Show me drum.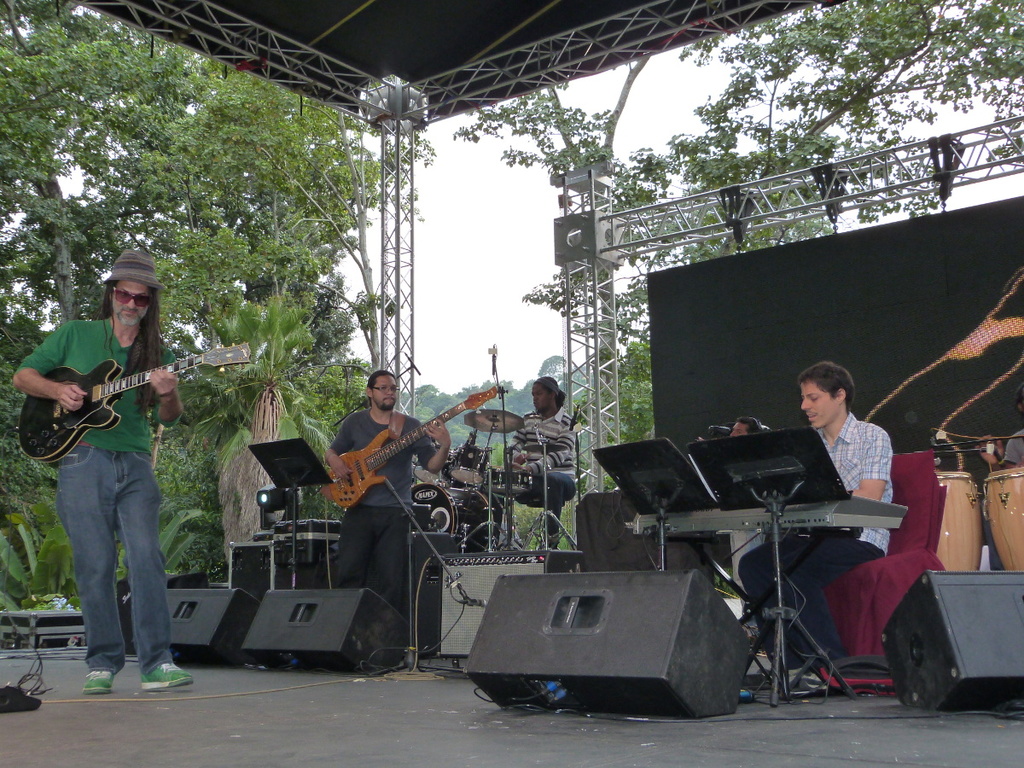
drum is here: box=[487, 463, 532, 500].
